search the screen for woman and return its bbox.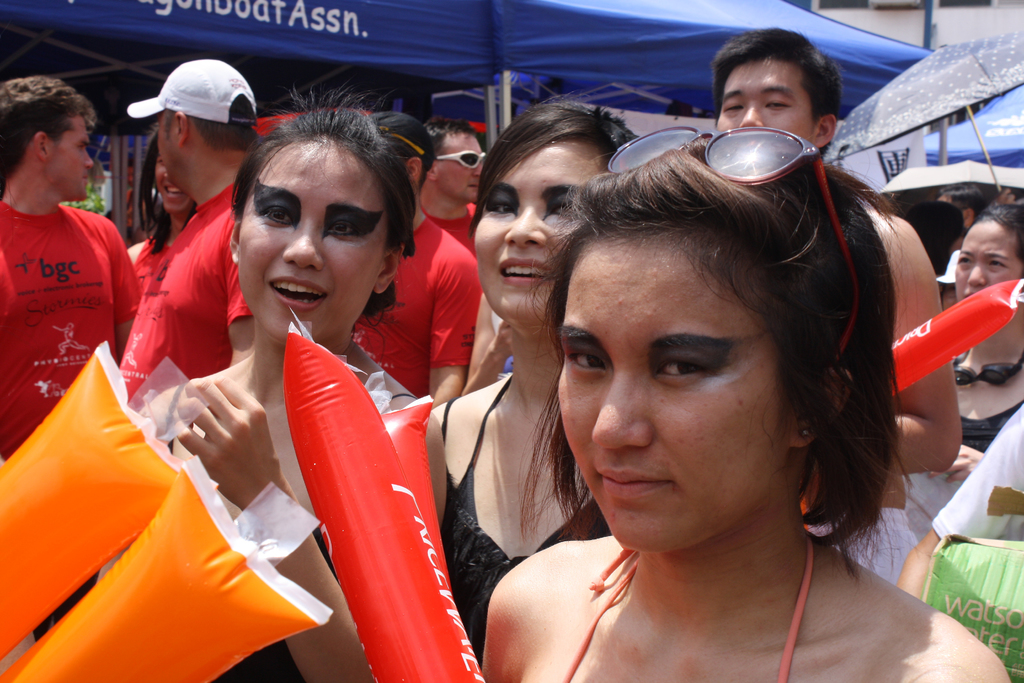
Found: 123 104 454 677.
